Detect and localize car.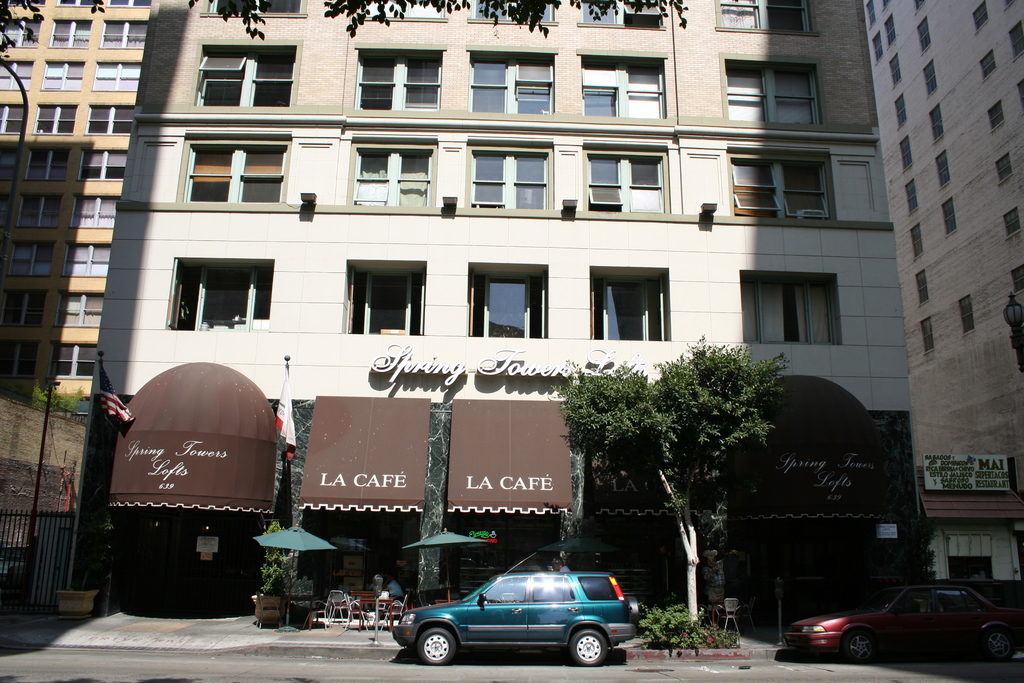
Localized at Rect(787, 587, 1023, 666).
